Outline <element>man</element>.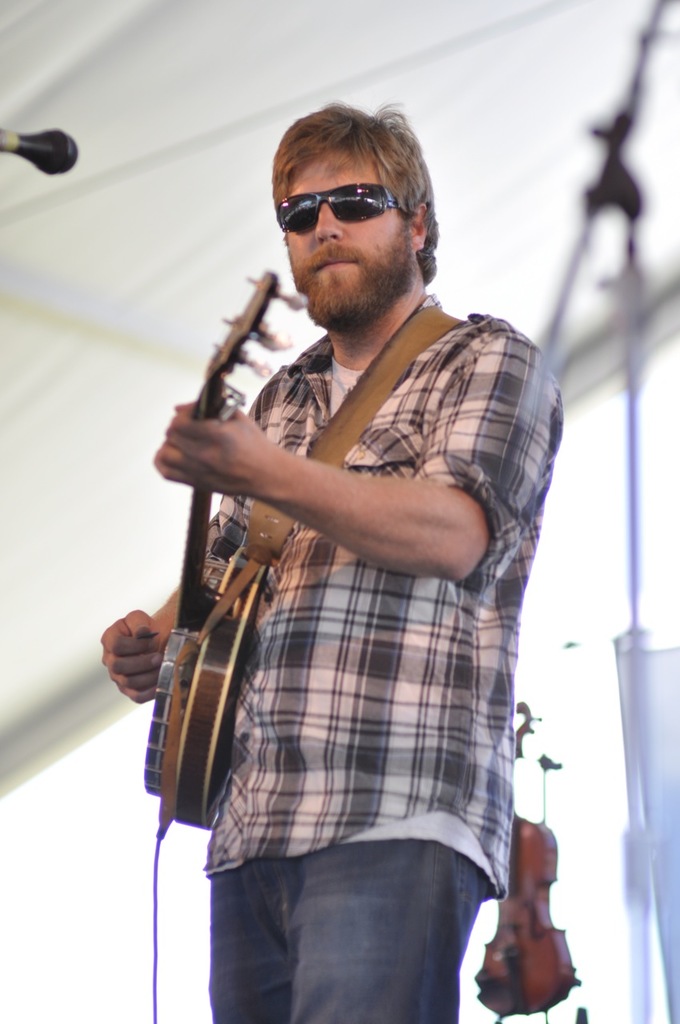
Outline: (left=146, top=95, right=574, bottom=1021).
